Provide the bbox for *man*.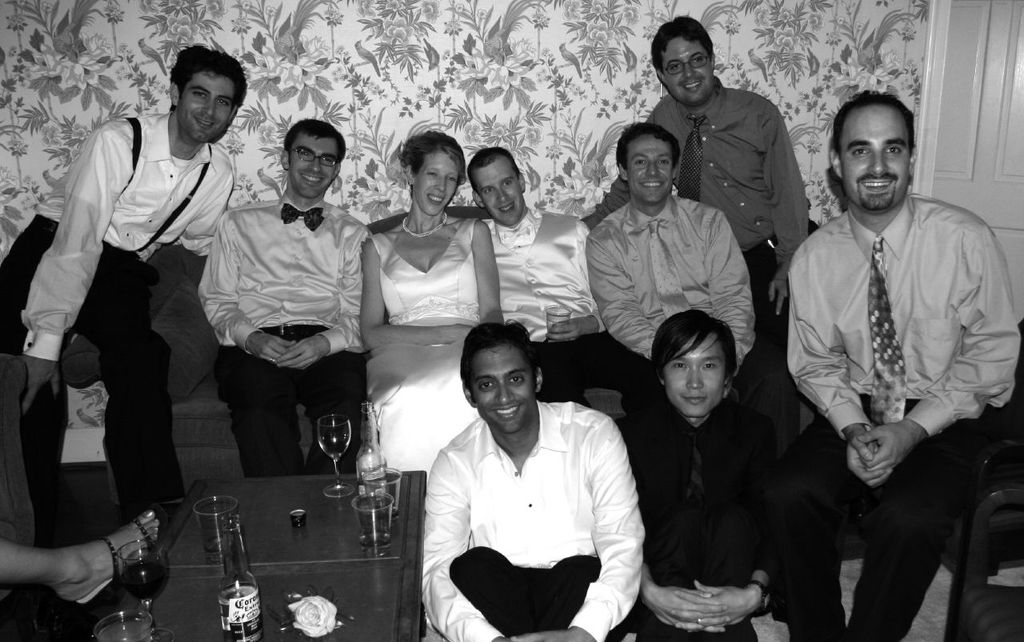
{"x1": 193, "y1": 119, "x2": 374, "y2": 473}.
